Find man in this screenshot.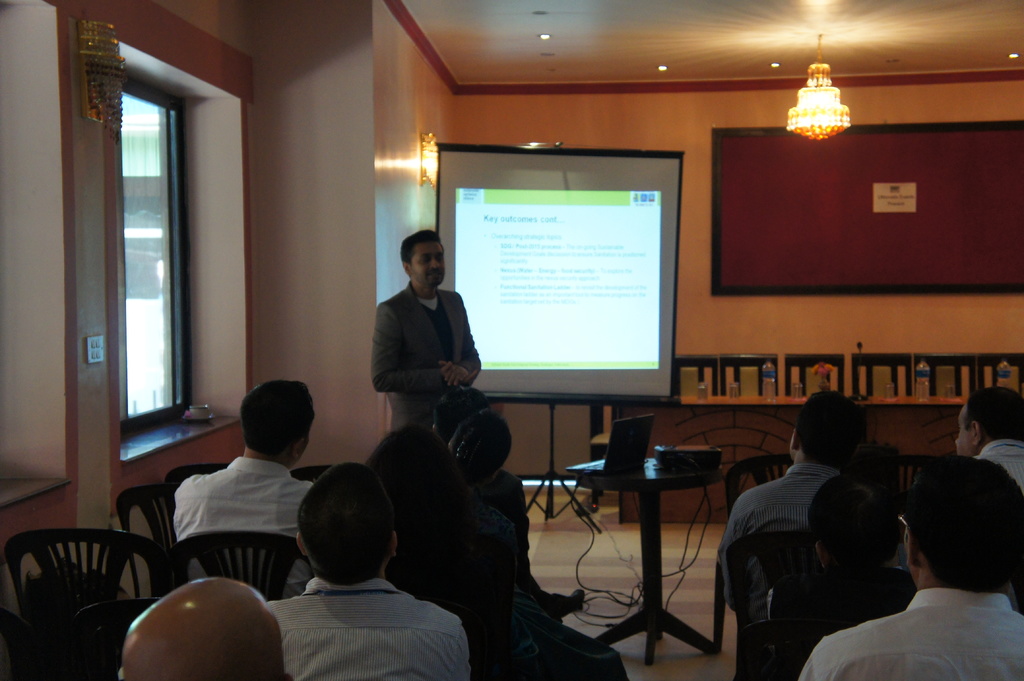
The bounding box for man is bbox=[800, 451, 1023, 680].
